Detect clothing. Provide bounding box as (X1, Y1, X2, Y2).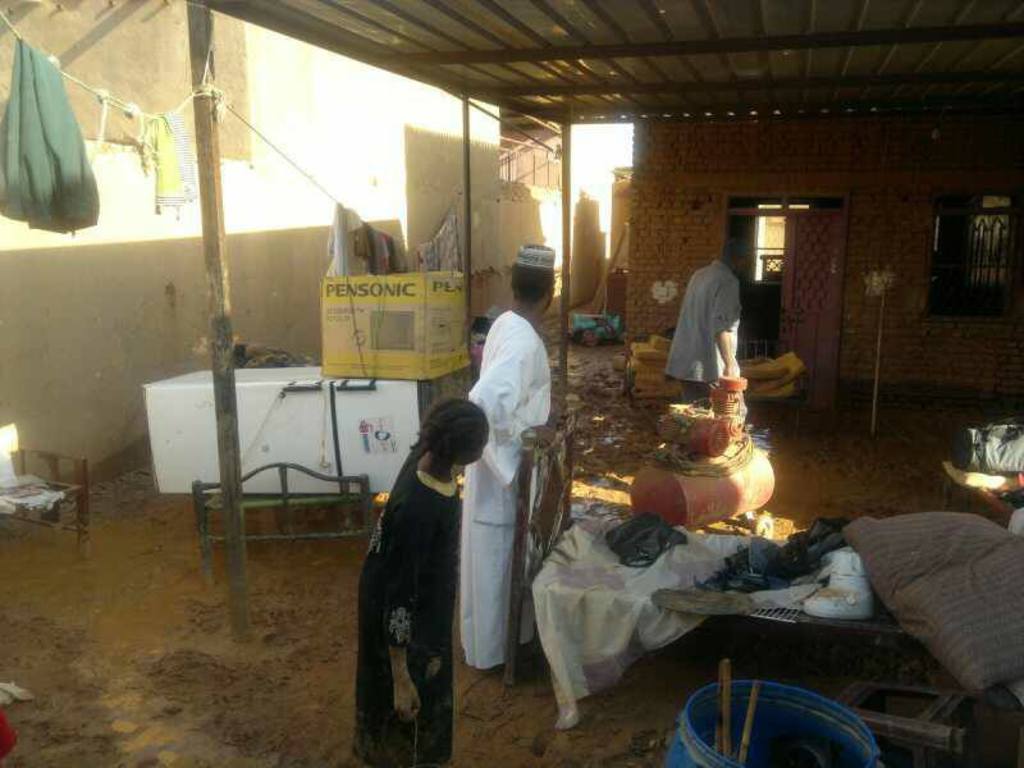
(664, 252, 748, 408).
